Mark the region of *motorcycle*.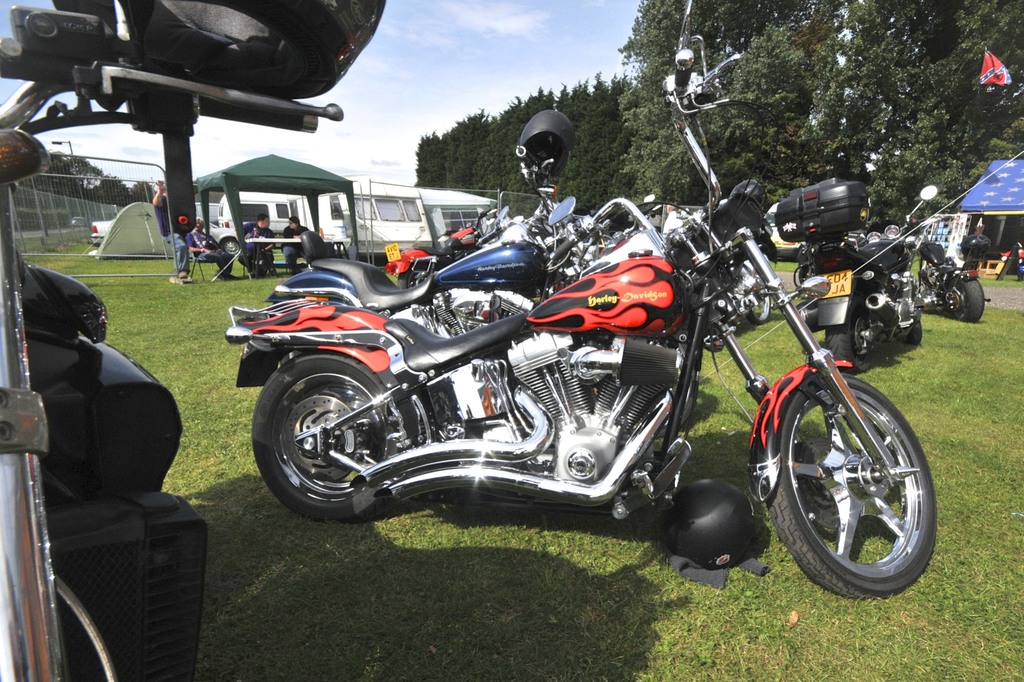
Region: box=[218, 0, 937, 601].
